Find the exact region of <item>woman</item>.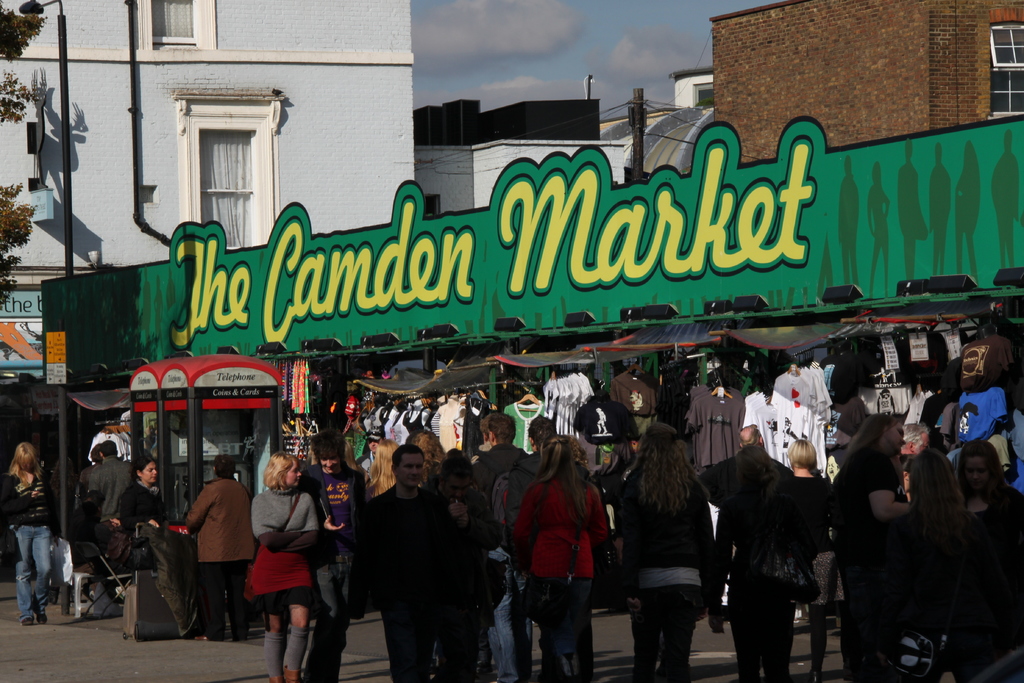
Exact region: [x1=616, y1=423, x2=728, y2=682].
